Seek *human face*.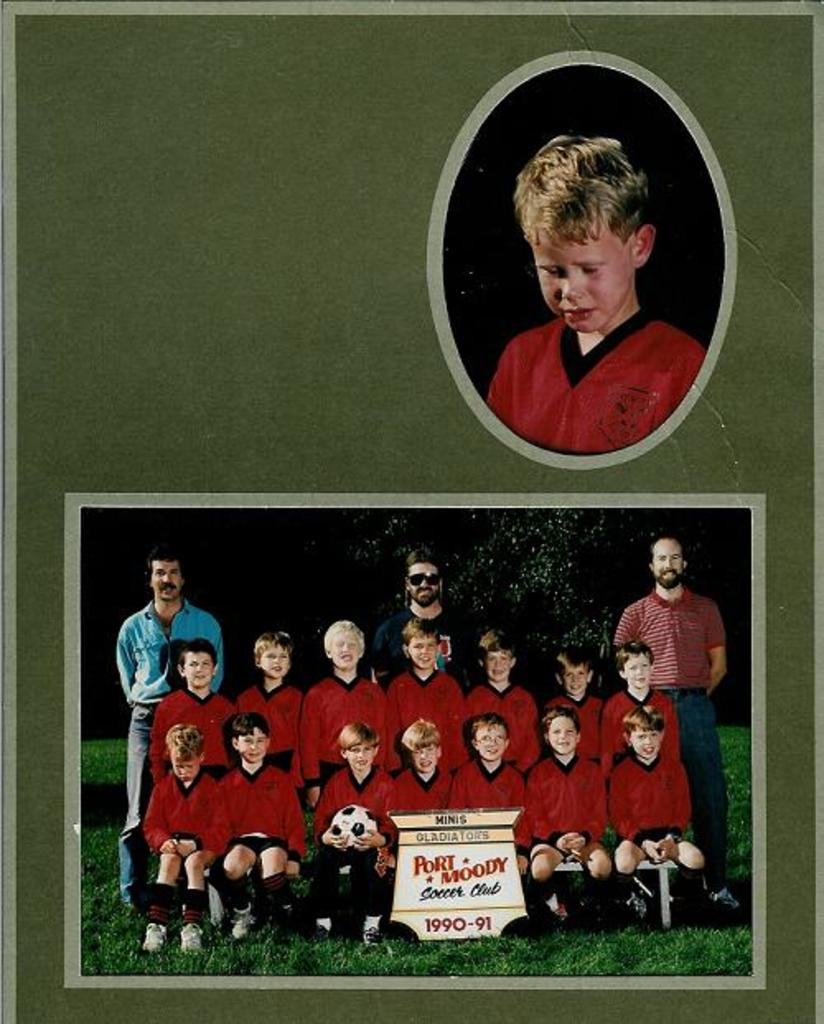
633, 730, 658, 759.
